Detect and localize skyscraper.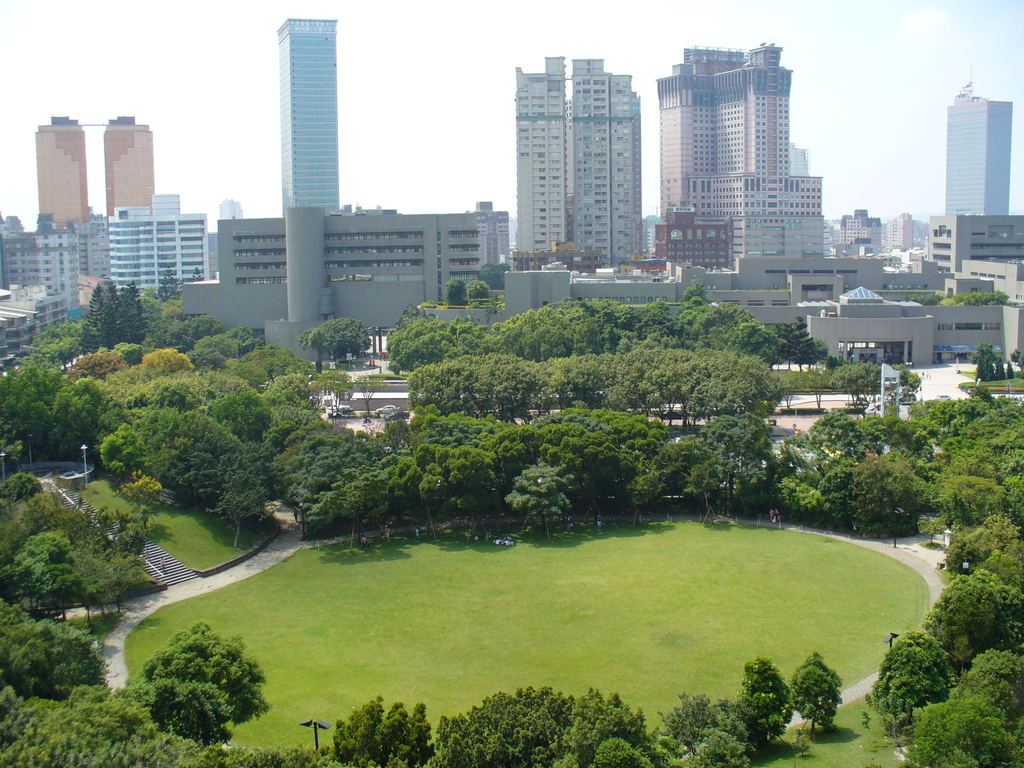
Localized at [269,14,341,212].
